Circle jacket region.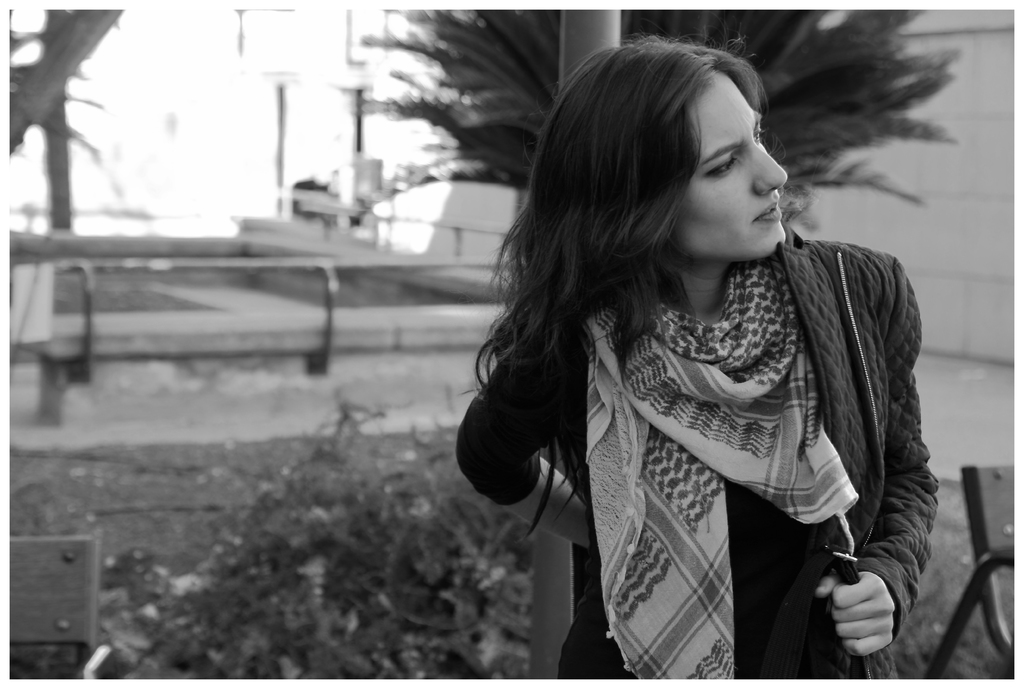
Region: select_region(461, 222, 945, 688).
